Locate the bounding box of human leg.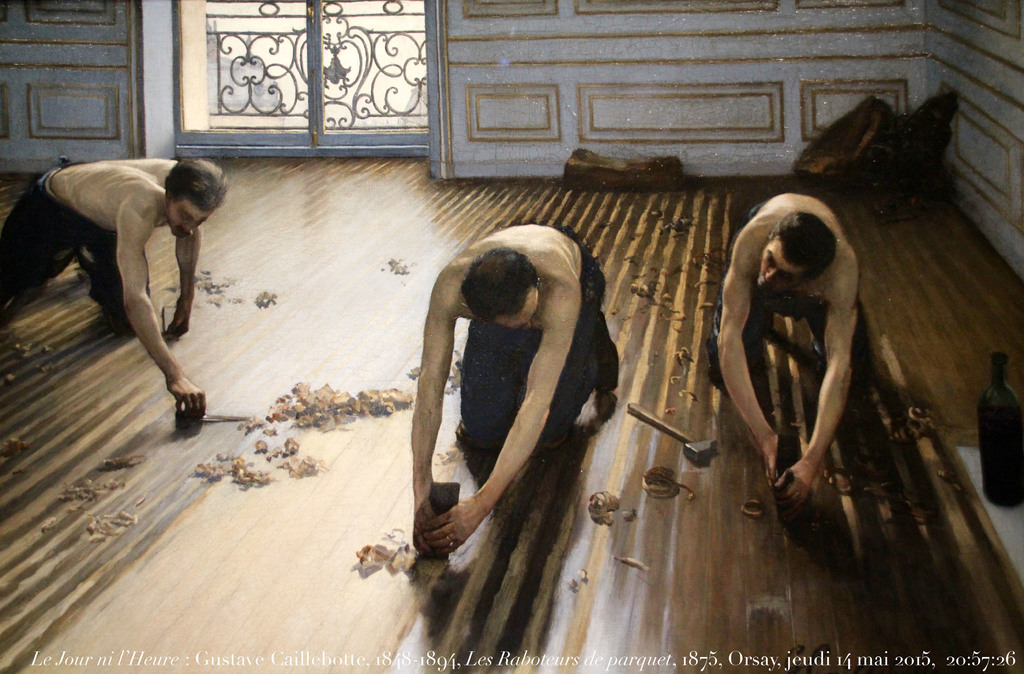
Bounding box: pyautogui.locateOnScreen(72, 218, 154, 334).
